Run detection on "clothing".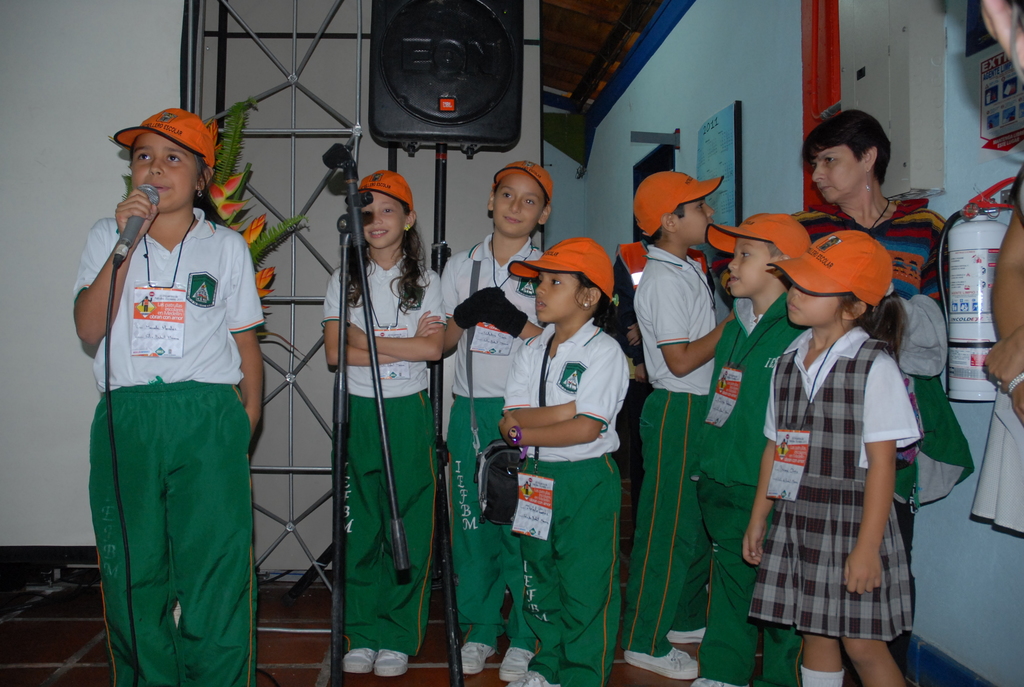
Result: (787, 196, 947, 686).
